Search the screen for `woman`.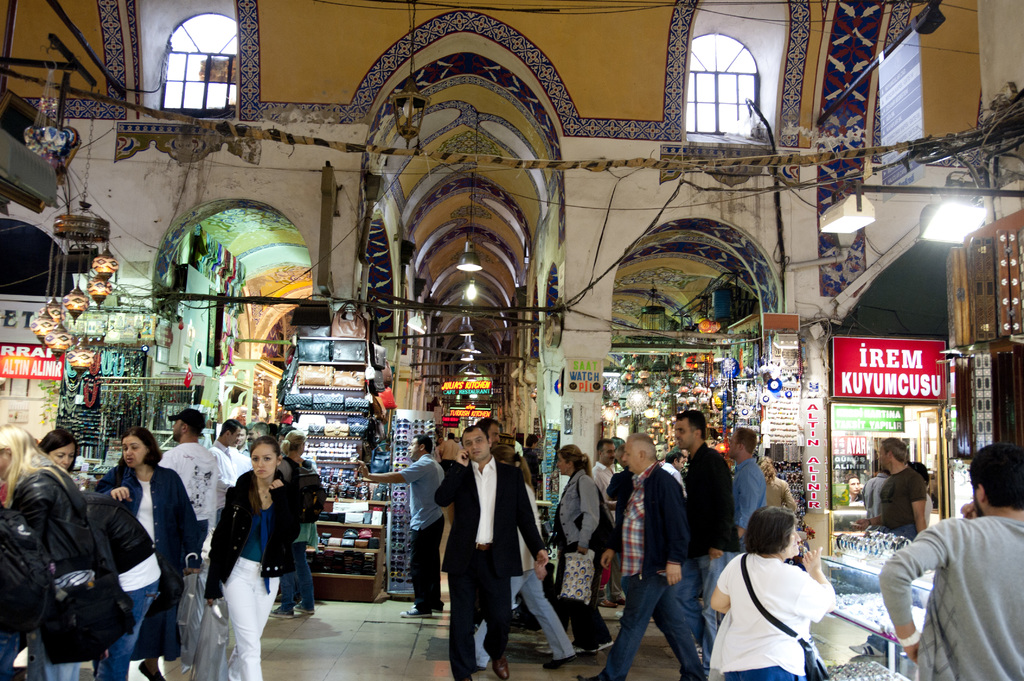
Found at [x1=757, y1=454, x2=795, y2=511].
